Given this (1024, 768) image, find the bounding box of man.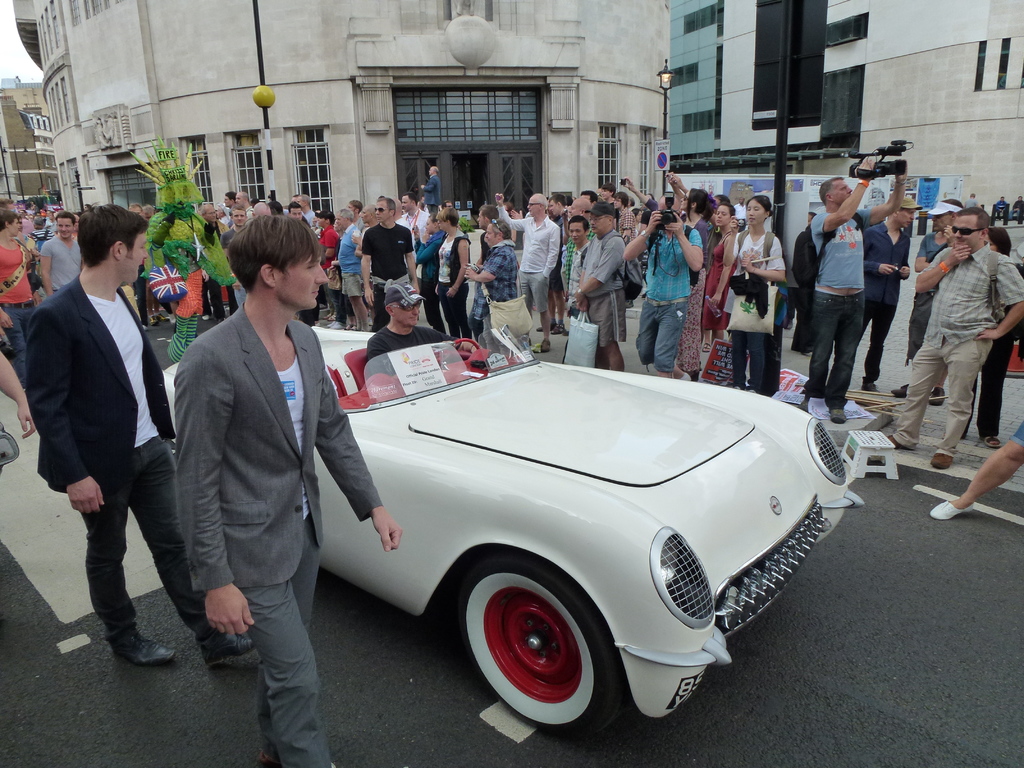
x1=198, y1=207, x2=229, y2=324.
